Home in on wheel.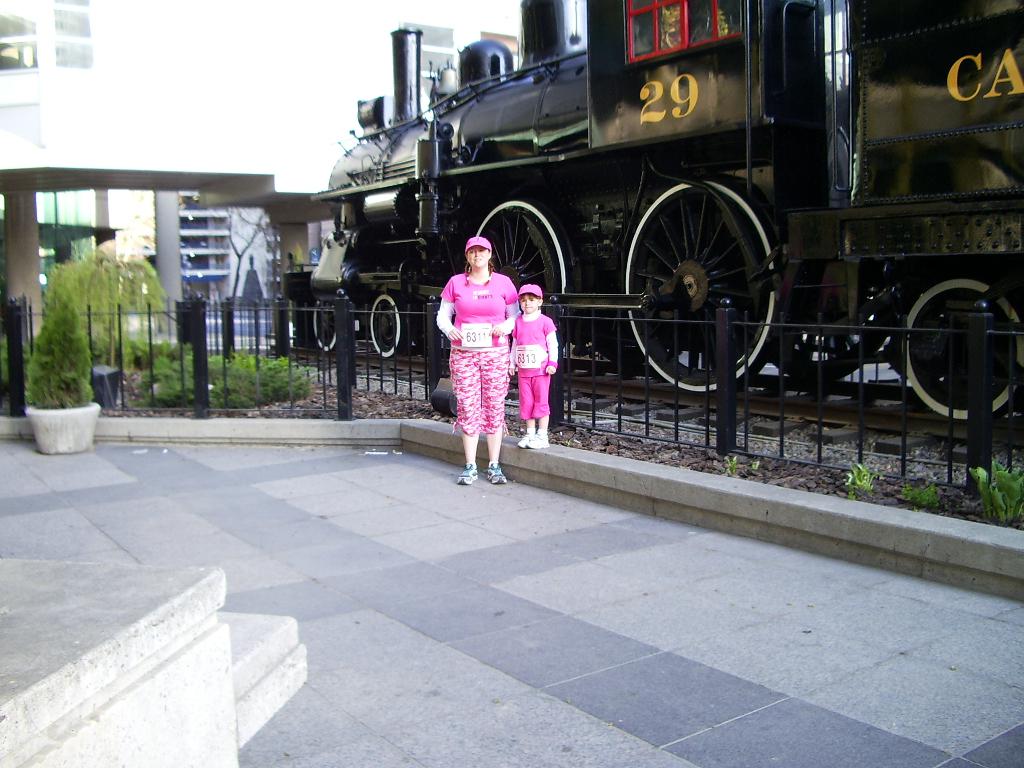
Homed in at (314,299,342,350).
